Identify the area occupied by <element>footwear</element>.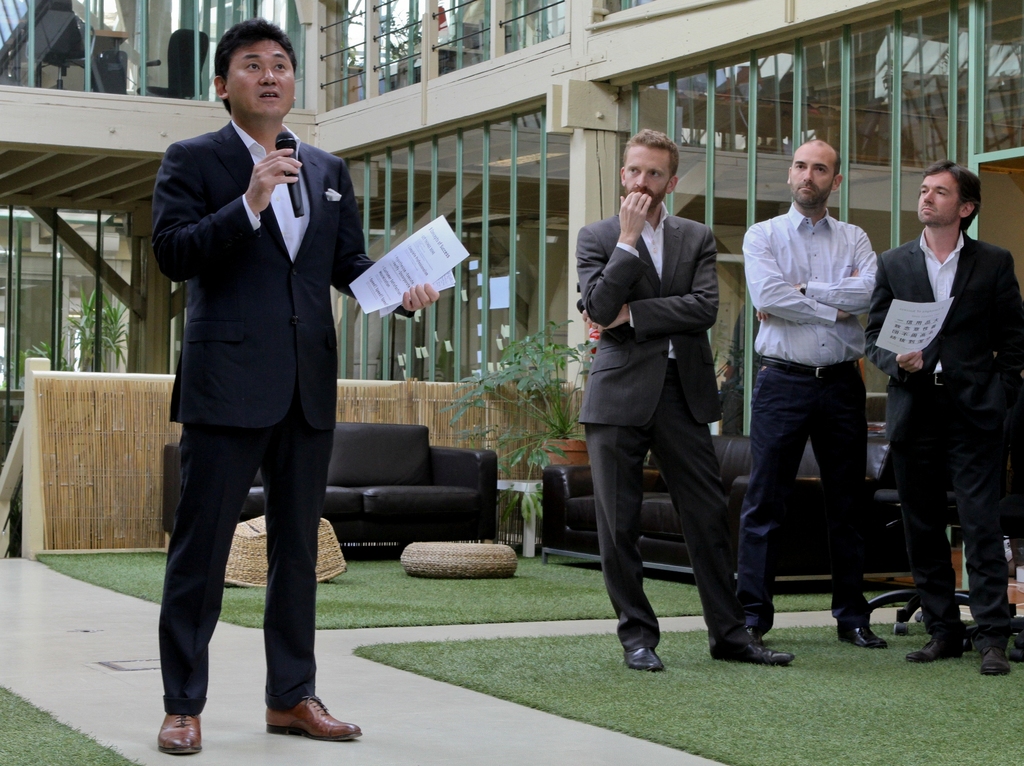
Area: (left=267, top=694, right=363, bottom=744).
